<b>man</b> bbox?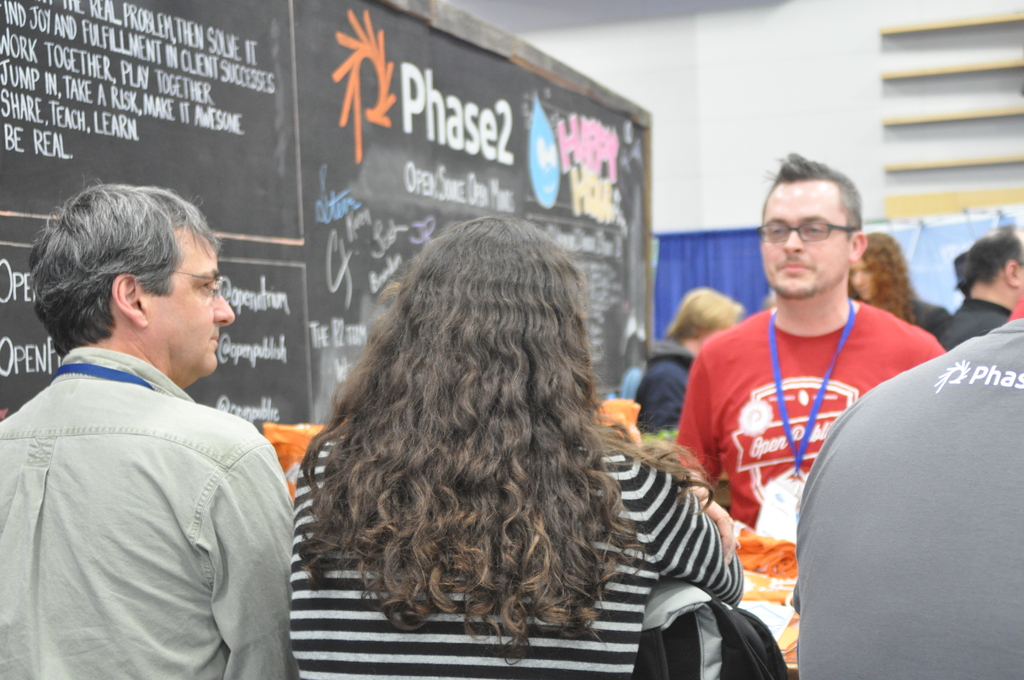
x1=940 y1=228 x2=1023 y2=345
